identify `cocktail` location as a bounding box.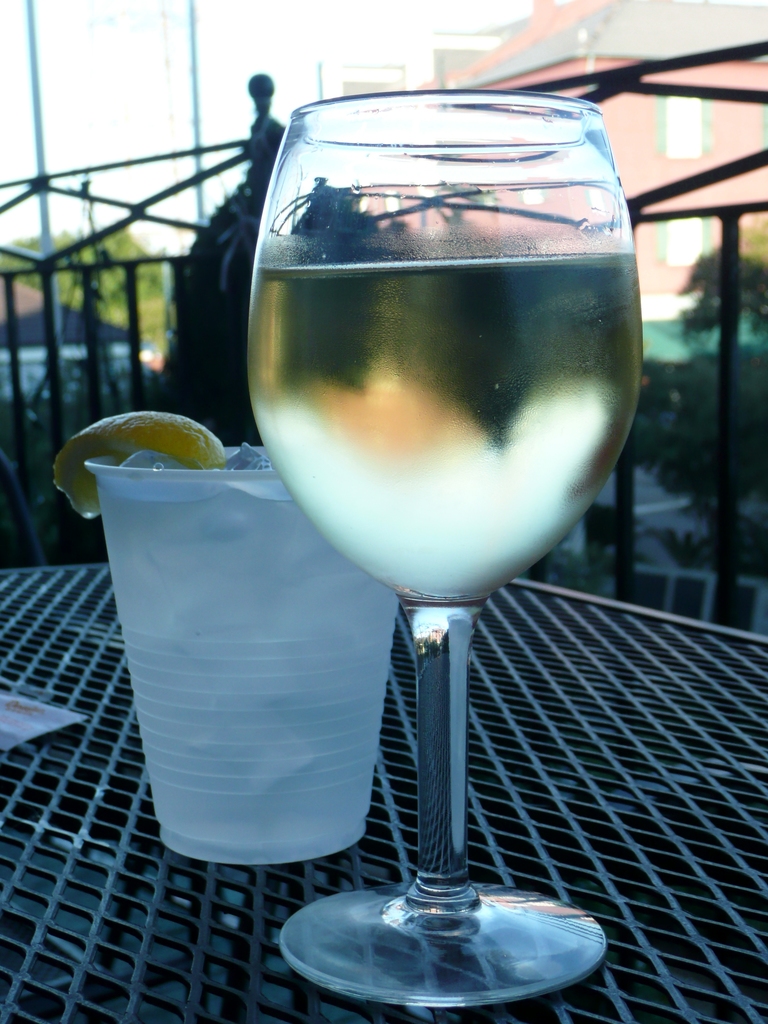
173/51/633/940.
